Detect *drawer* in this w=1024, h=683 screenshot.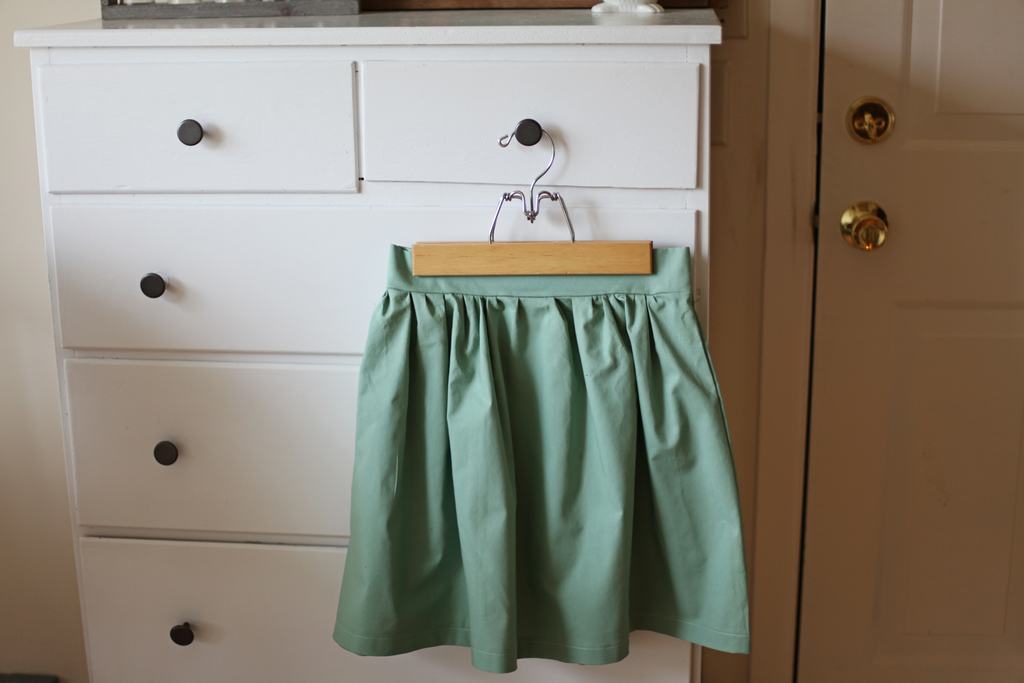
Detection: (33, 60, 356, 185).
